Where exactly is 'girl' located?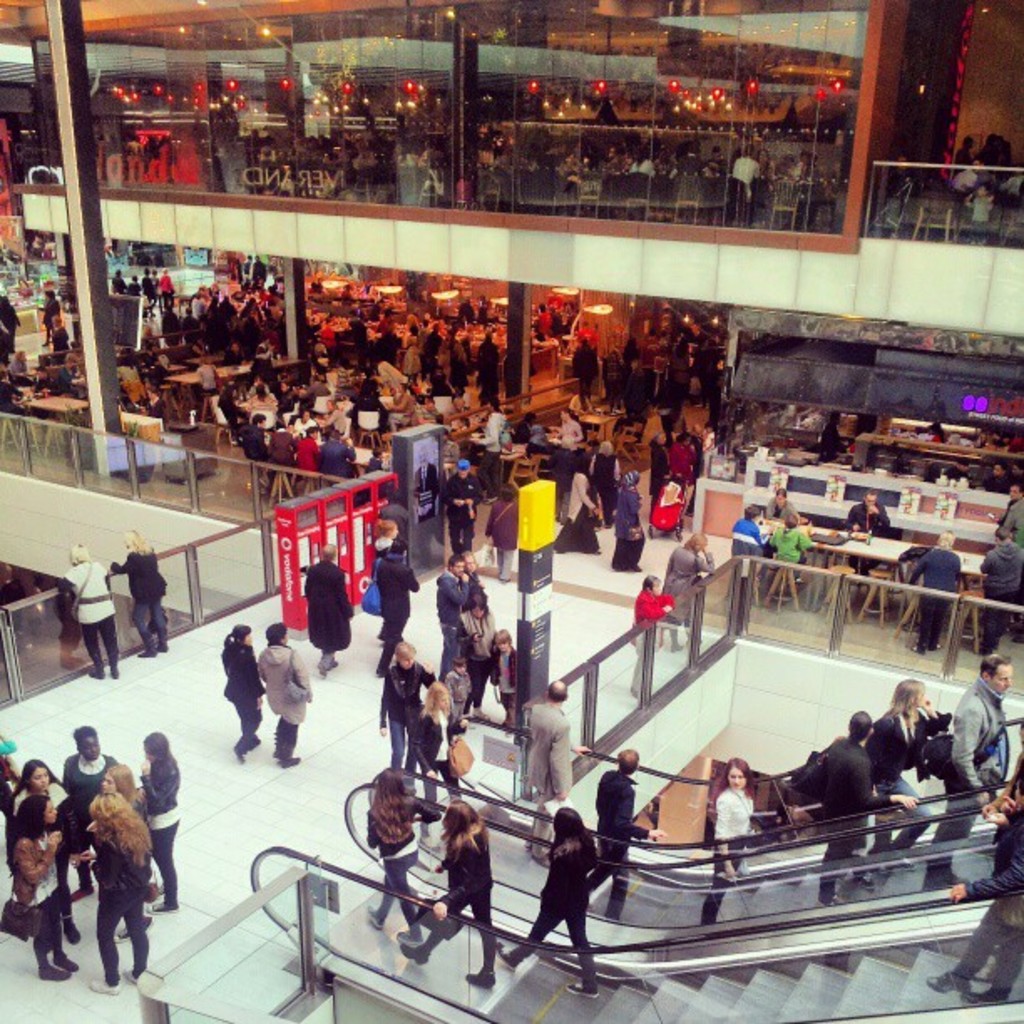
Its bounding box is 104/766/147/942.
